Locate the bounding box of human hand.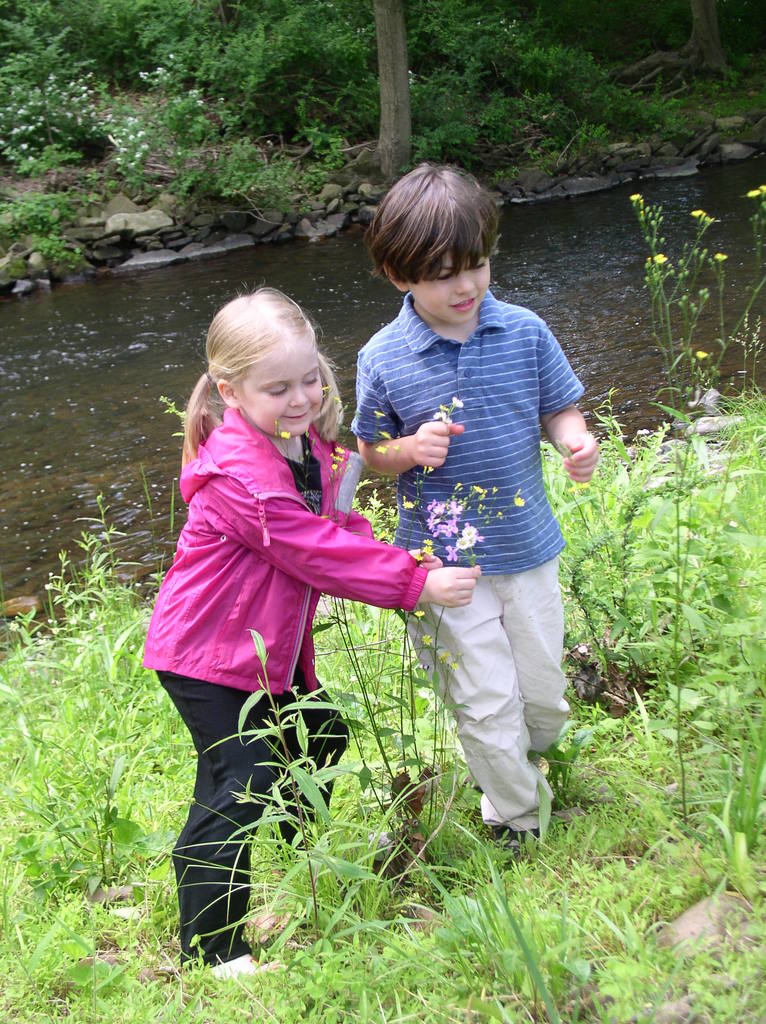
Bounding box: x1=559, y1=428, x2=601, y2=484.
